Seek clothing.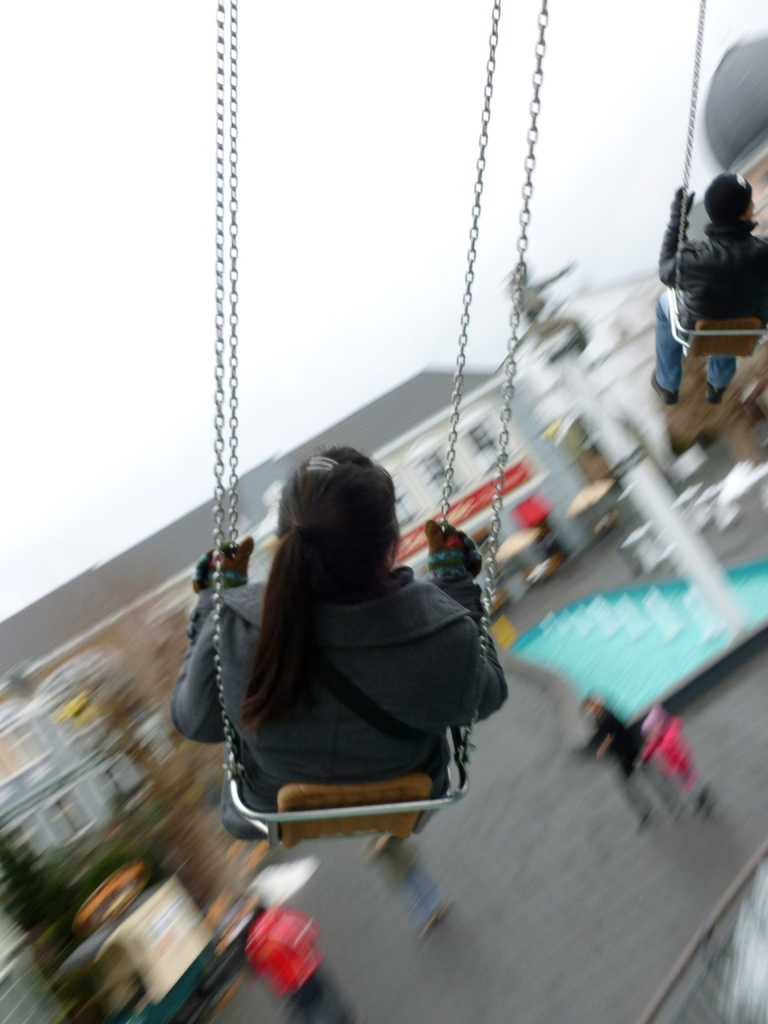
bbox=[169, 566, 510, 804].
